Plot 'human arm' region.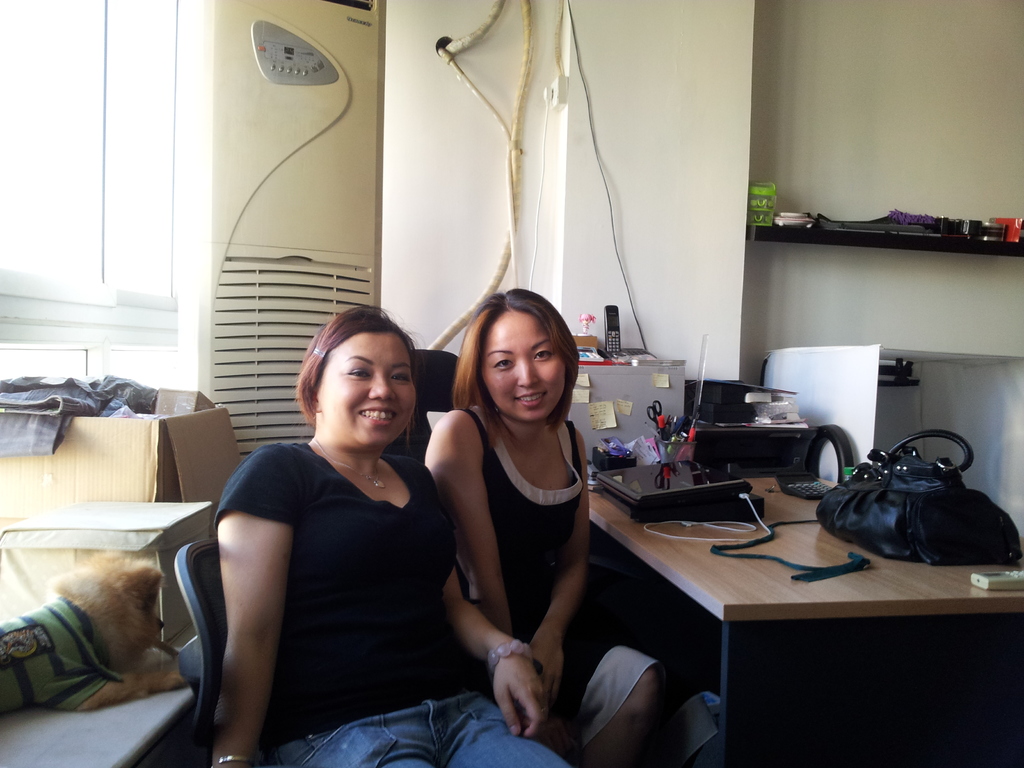
Plotted at [201, 451, 322, 741].
